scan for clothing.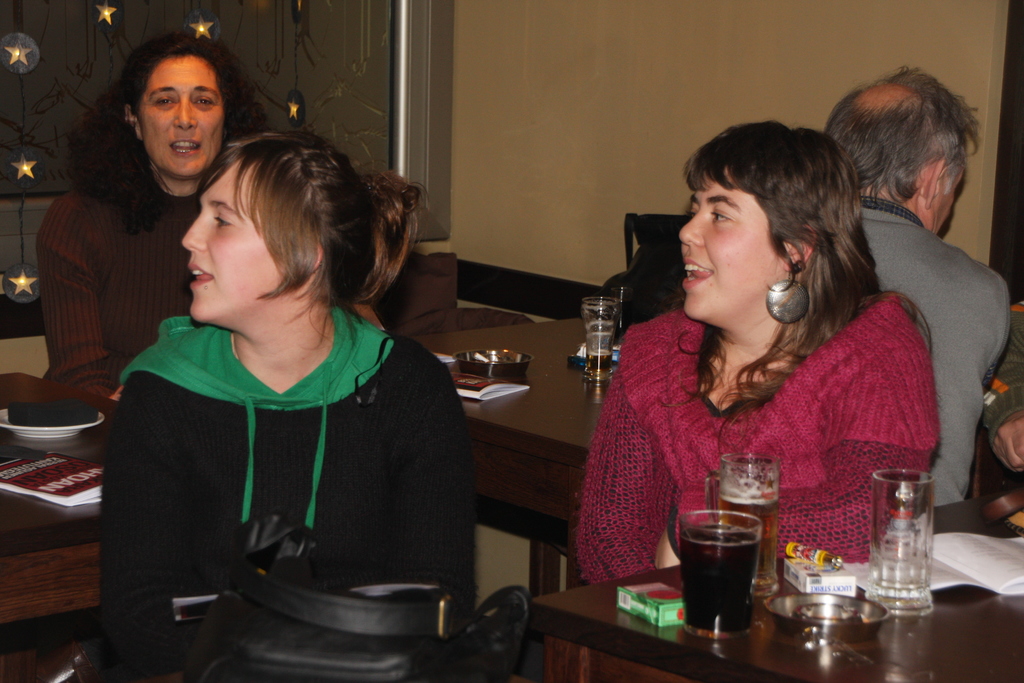
Scan result: [856,186,1008,509].
